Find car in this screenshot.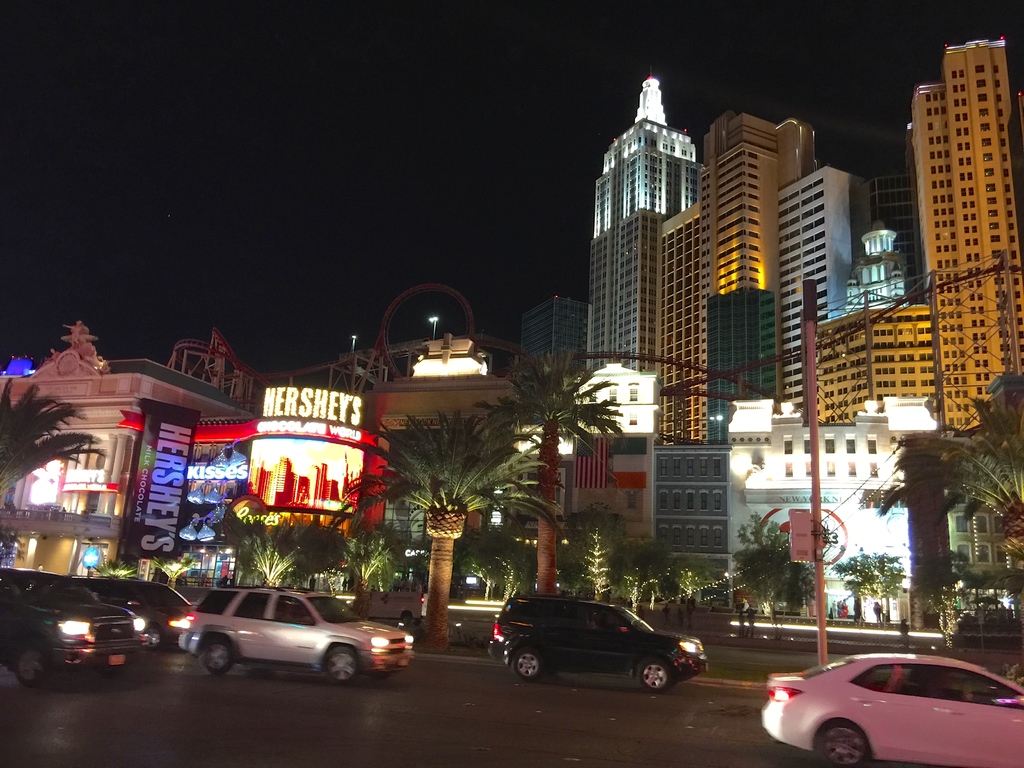
The bounding box for car is left=94, top=573, right=193, bottom=643.
